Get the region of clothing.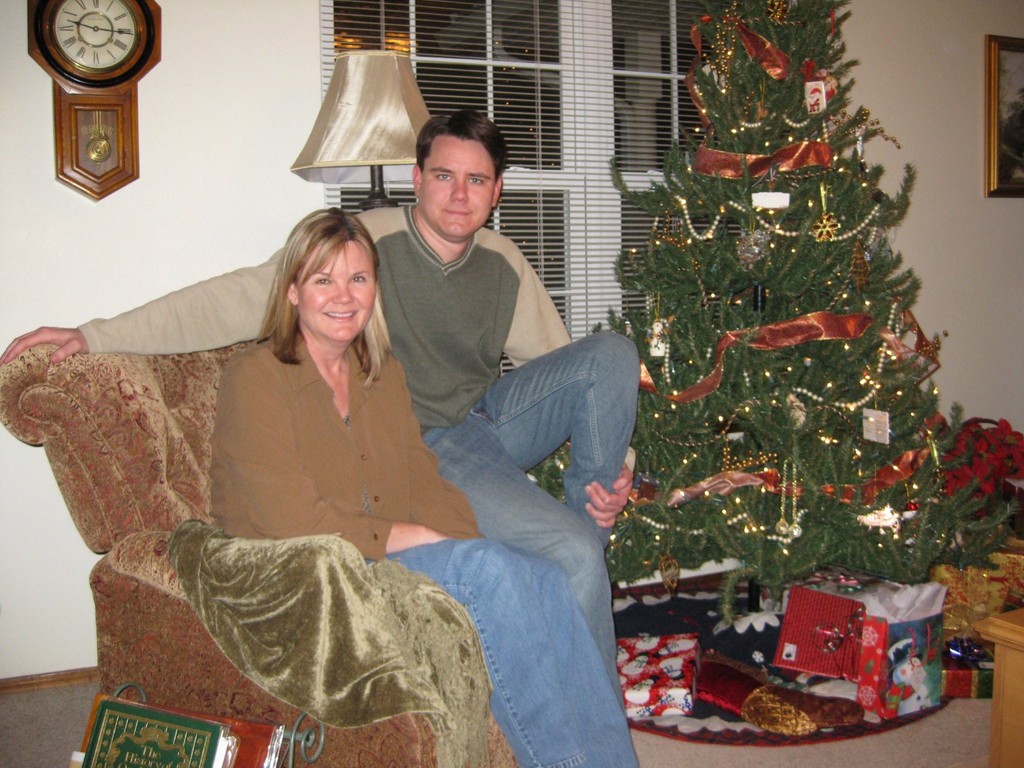
crop(84, 200, 622, 687).
